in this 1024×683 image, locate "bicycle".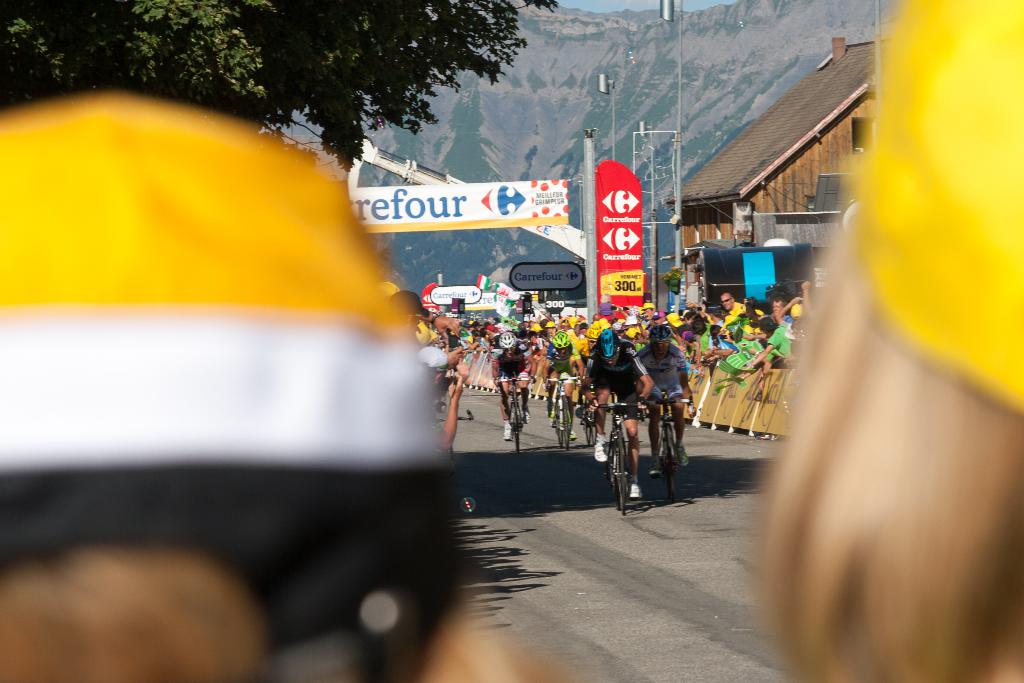
Bounding box: select_region(646, 388, 693, 501).
